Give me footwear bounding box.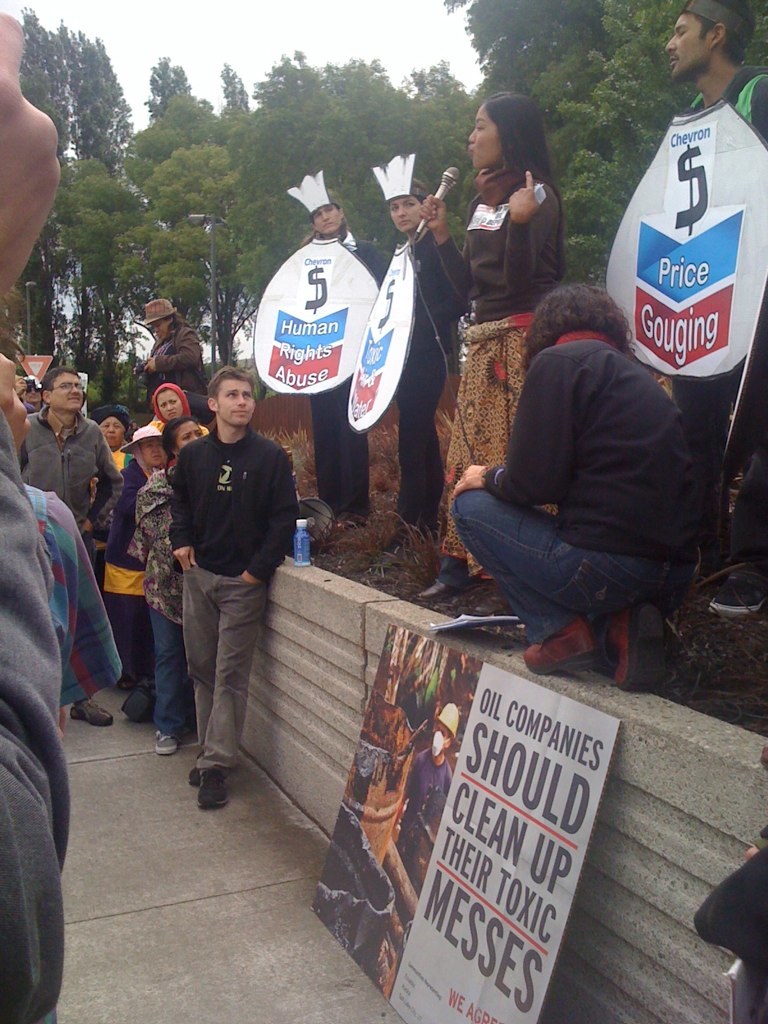
x1=711, y1=575, x2=765, y2=616.
